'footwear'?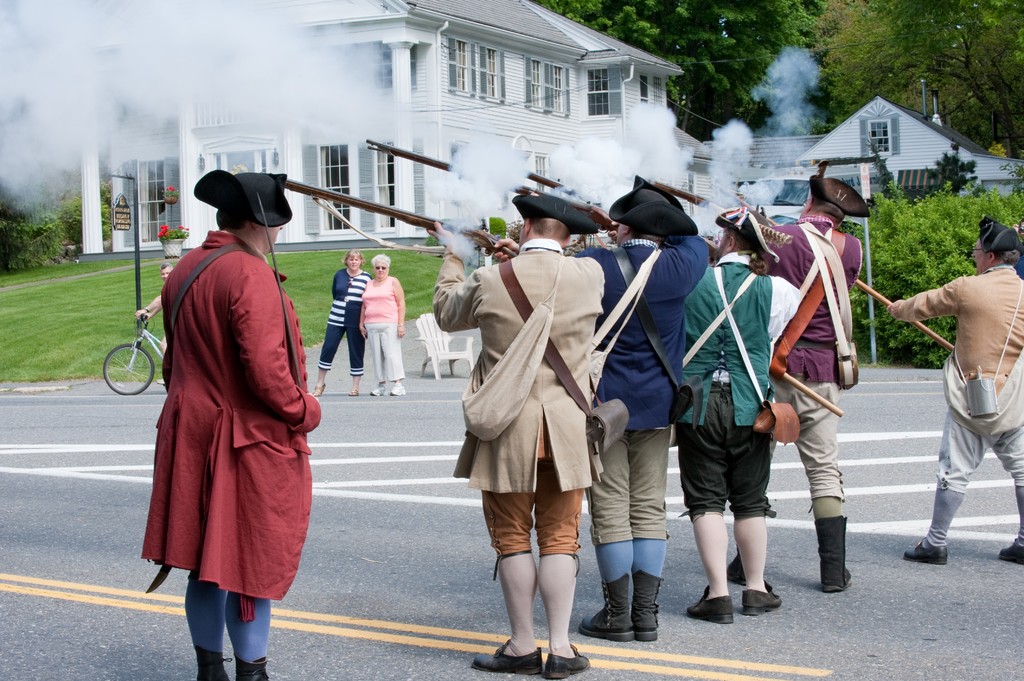
<bbox>995, 544, 1023, 566</bbox>
